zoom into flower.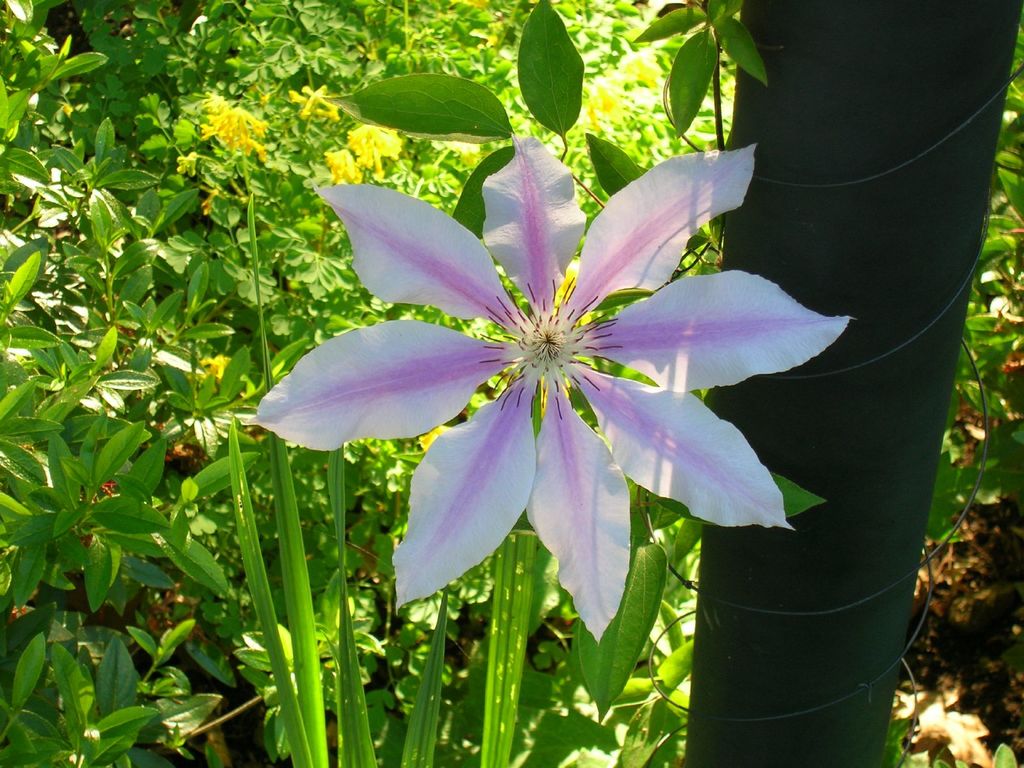
Zoom target: select_region(278, 117, 842, 625).
